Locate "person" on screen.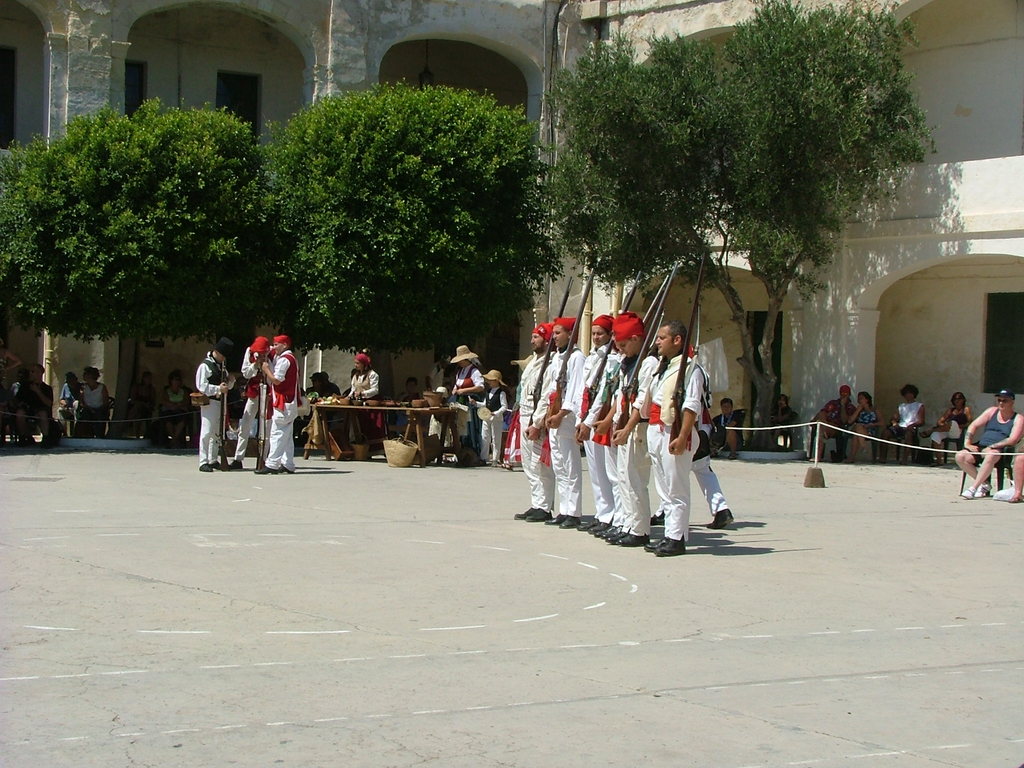
On screen at left=196, top=341, right=234, bottom=474.
